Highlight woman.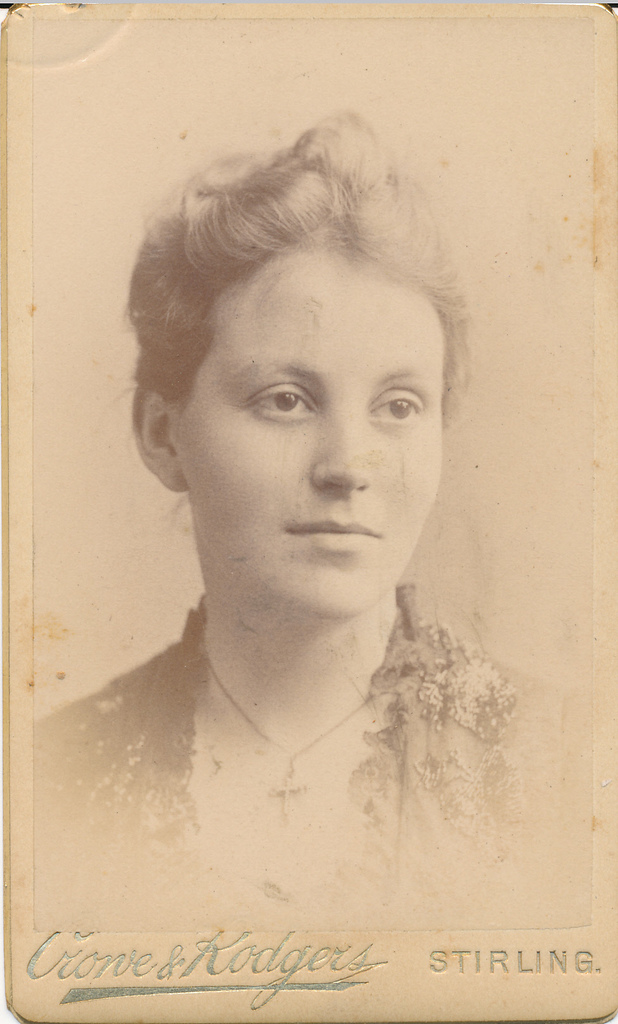
Highlighted region: BBox(88, 60, 534, 987).
